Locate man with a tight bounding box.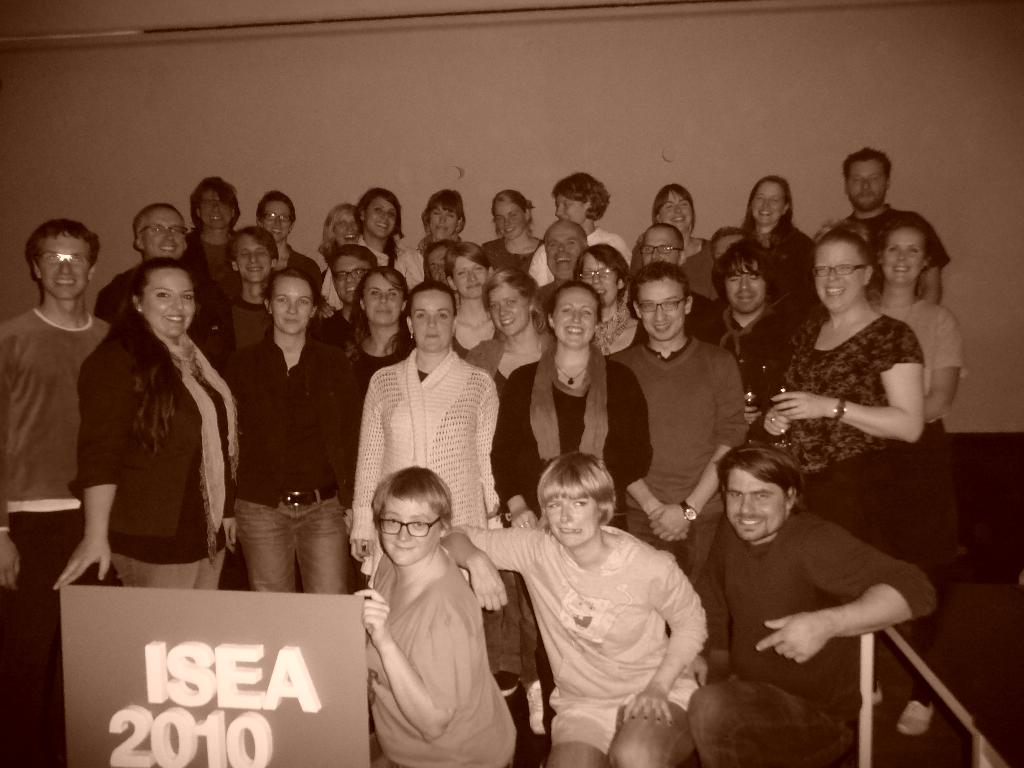
bbox(0, 216, 117, 717).
